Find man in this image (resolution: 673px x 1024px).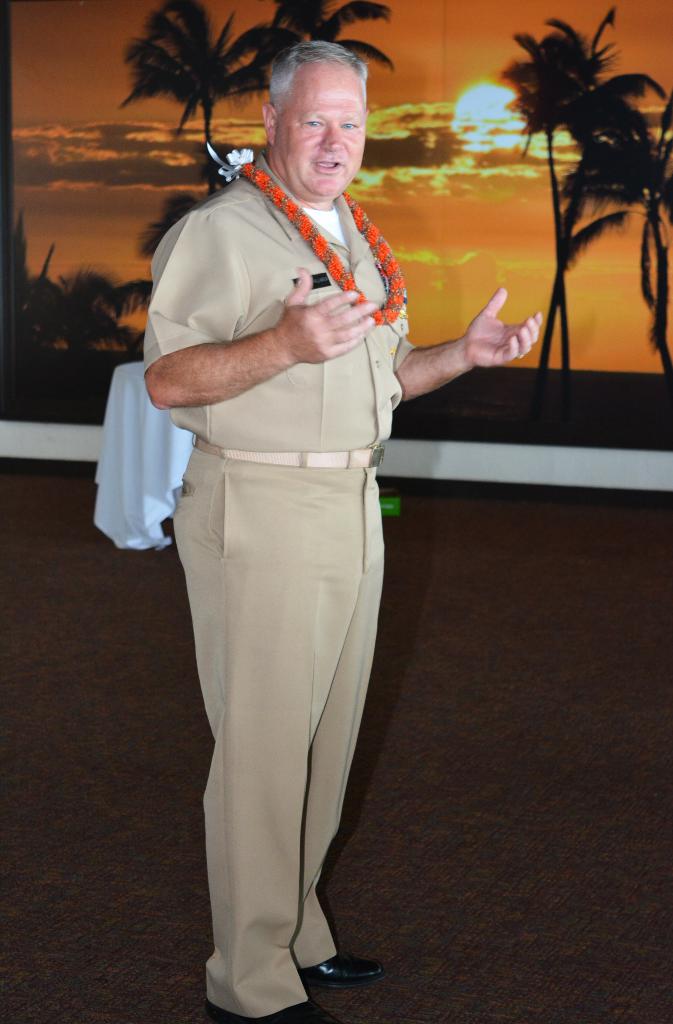
BBox(123, 51, 477, 979).
